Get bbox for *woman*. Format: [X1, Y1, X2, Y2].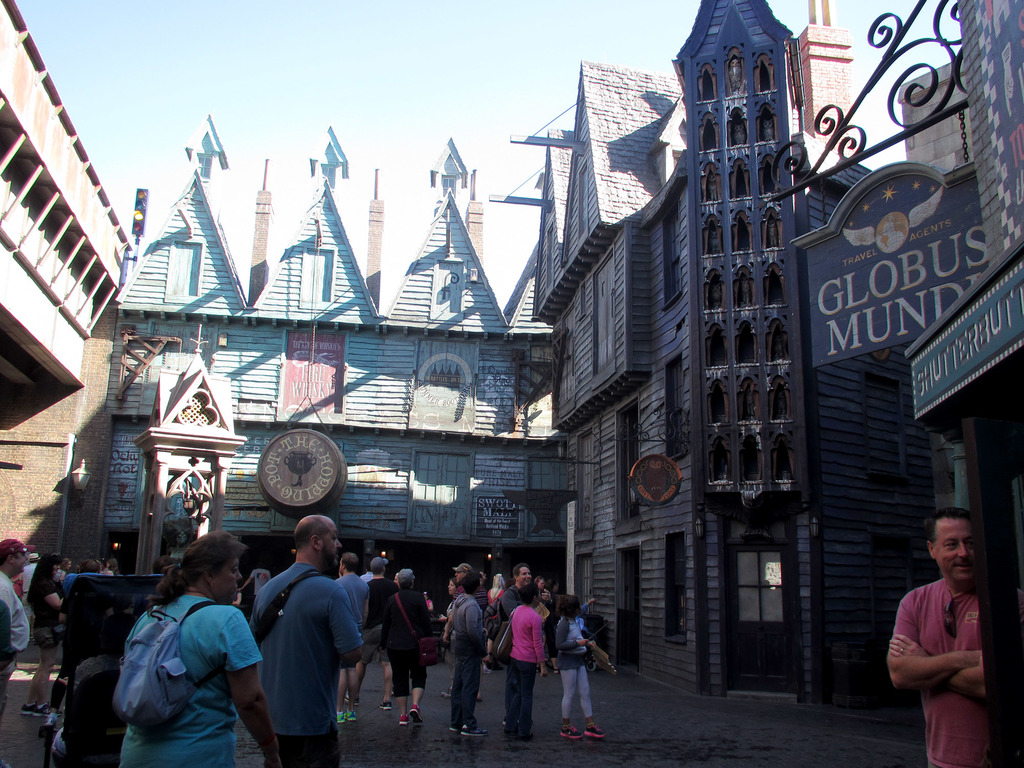
[26, 553, 67, 713].
